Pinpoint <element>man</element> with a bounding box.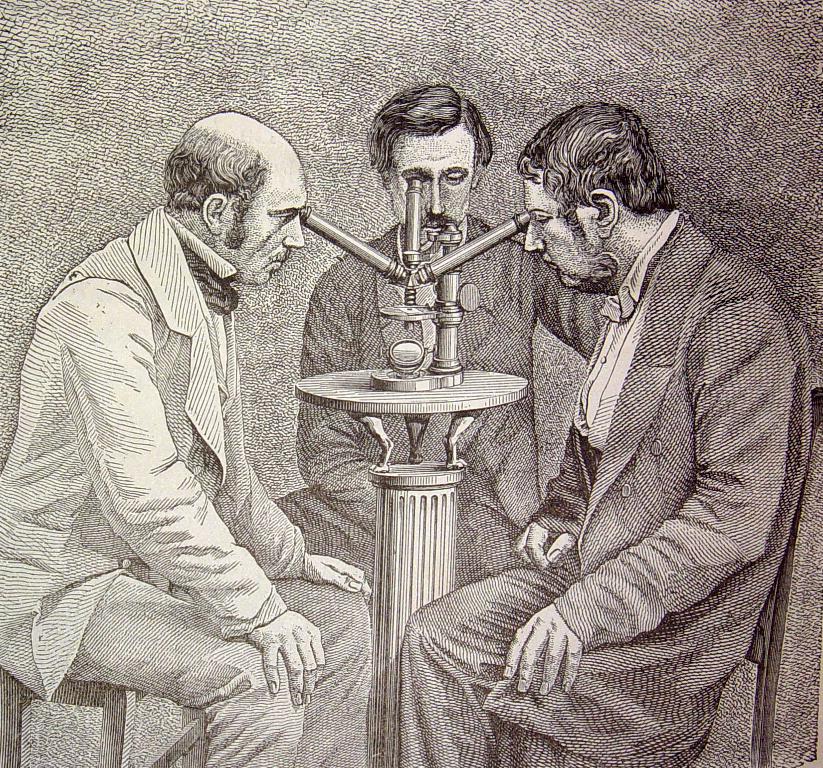
(272, 82, 608, 590).
